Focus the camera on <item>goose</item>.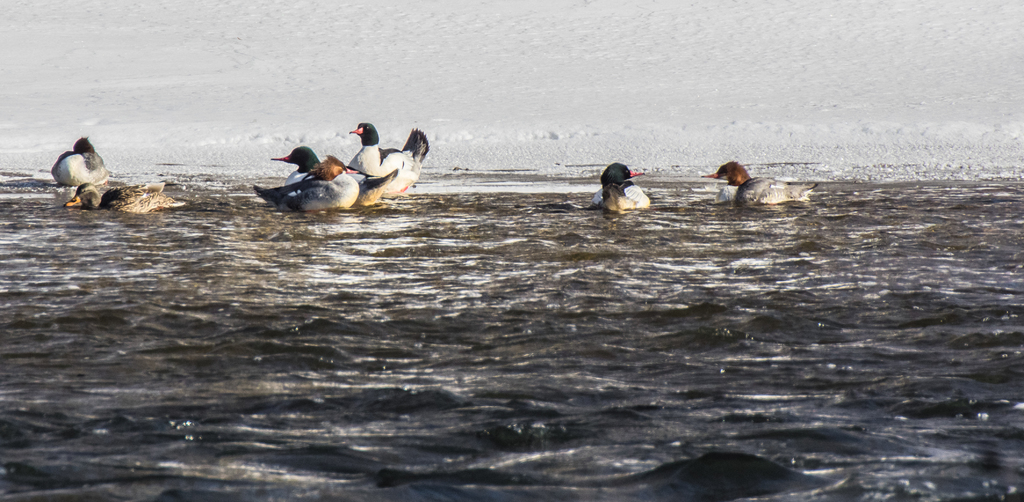
Focus region: pyautogui.locateOnScreen(53, 134, 106, 184).
